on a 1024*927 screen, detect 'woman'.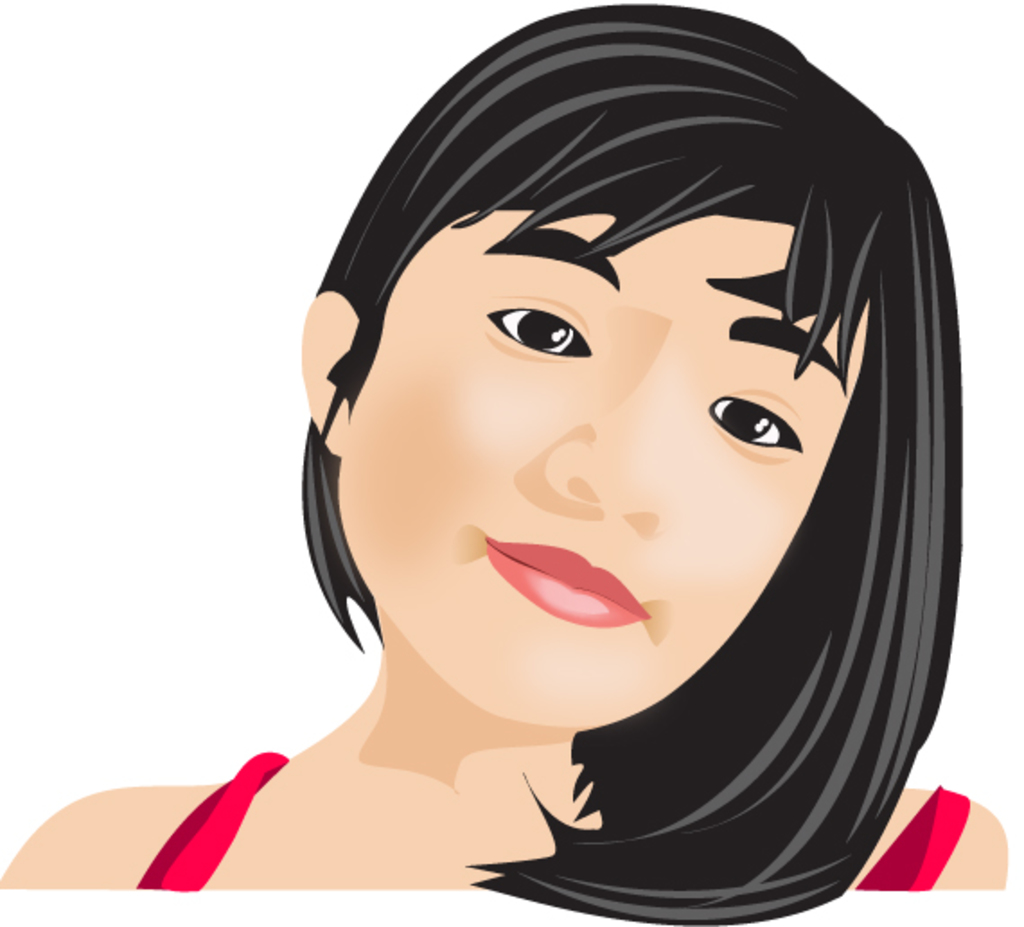
(129, 0, 1023, 896).
